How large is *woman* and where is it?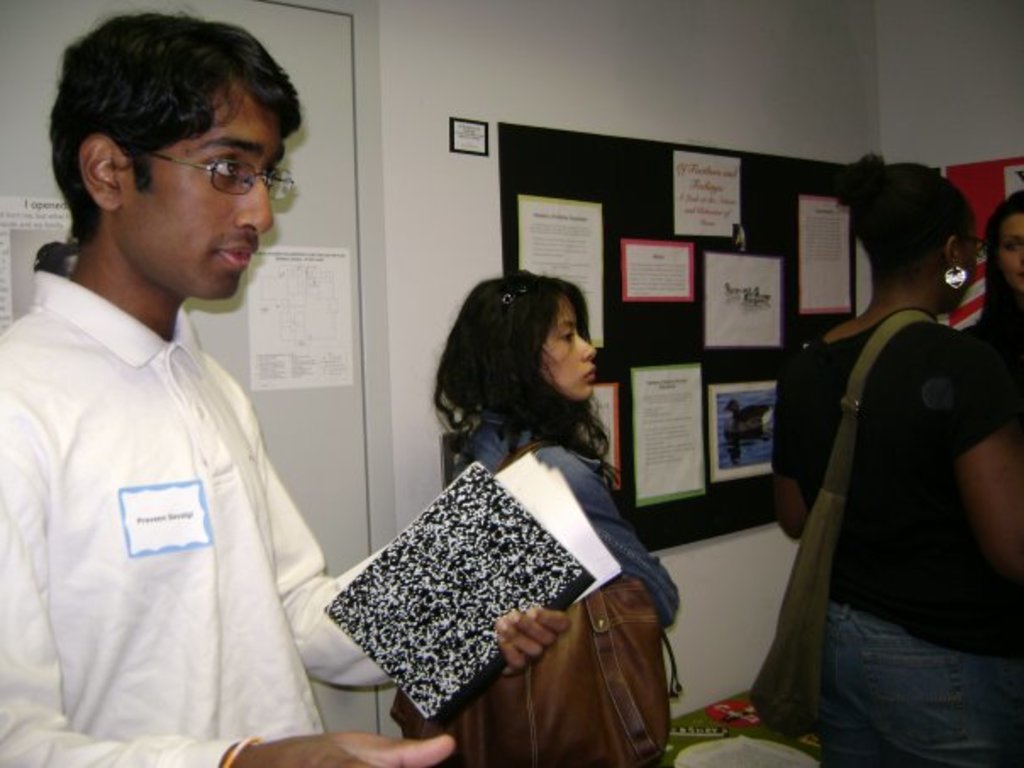
Bounding box: detection(748, 147, 999, 767).
